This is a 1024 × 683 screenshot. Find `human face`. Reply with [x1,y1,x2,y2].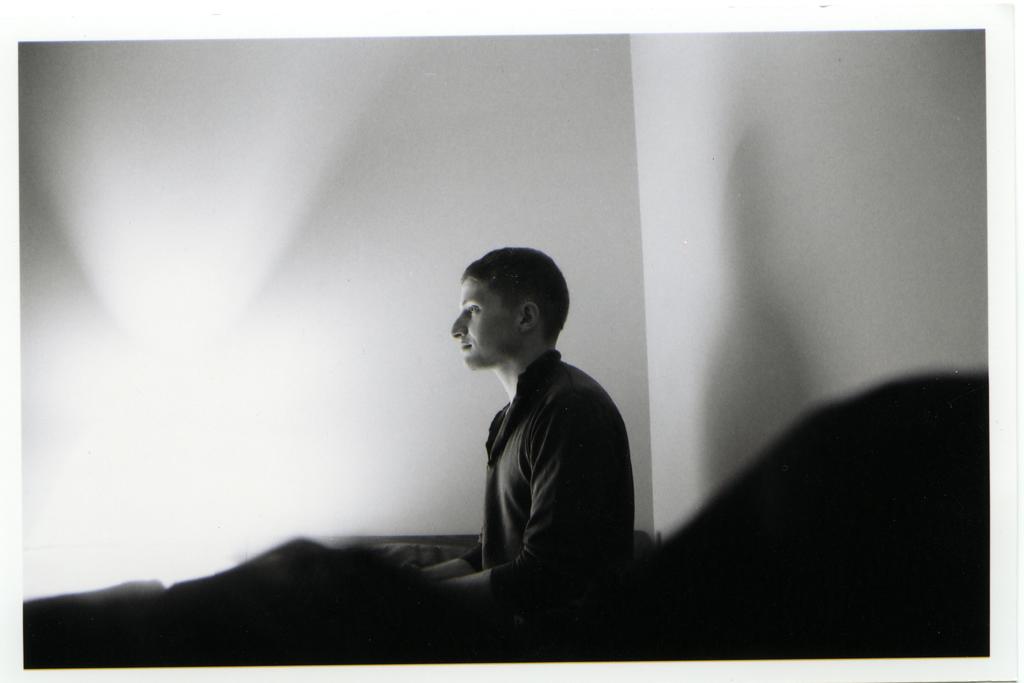
[447,272,518,369].
